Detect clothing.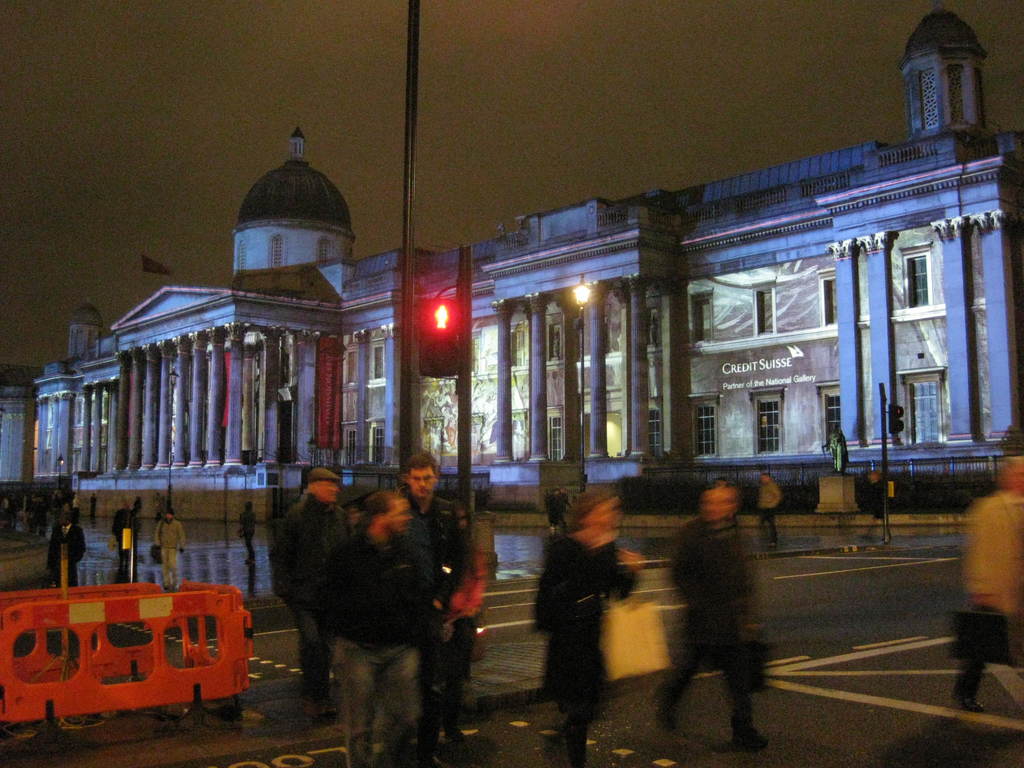
Detected at 40 490 70 524.
